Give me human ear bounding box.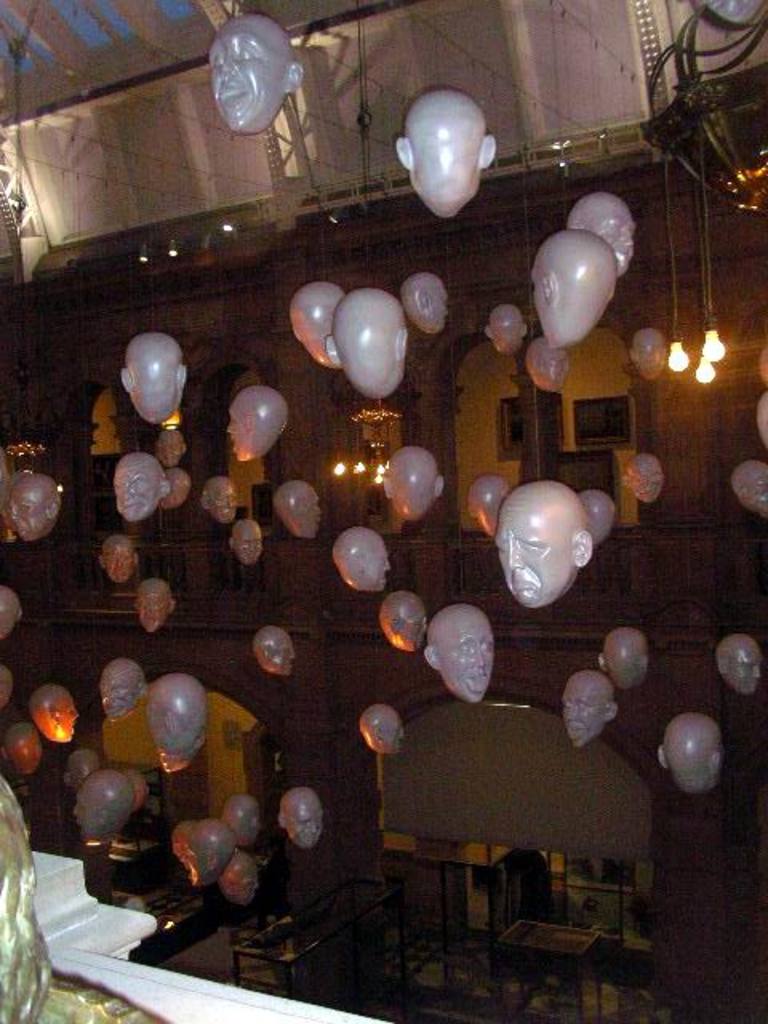
{"left": 709, "top": 742, "right": 723, "bottom": 773}.
